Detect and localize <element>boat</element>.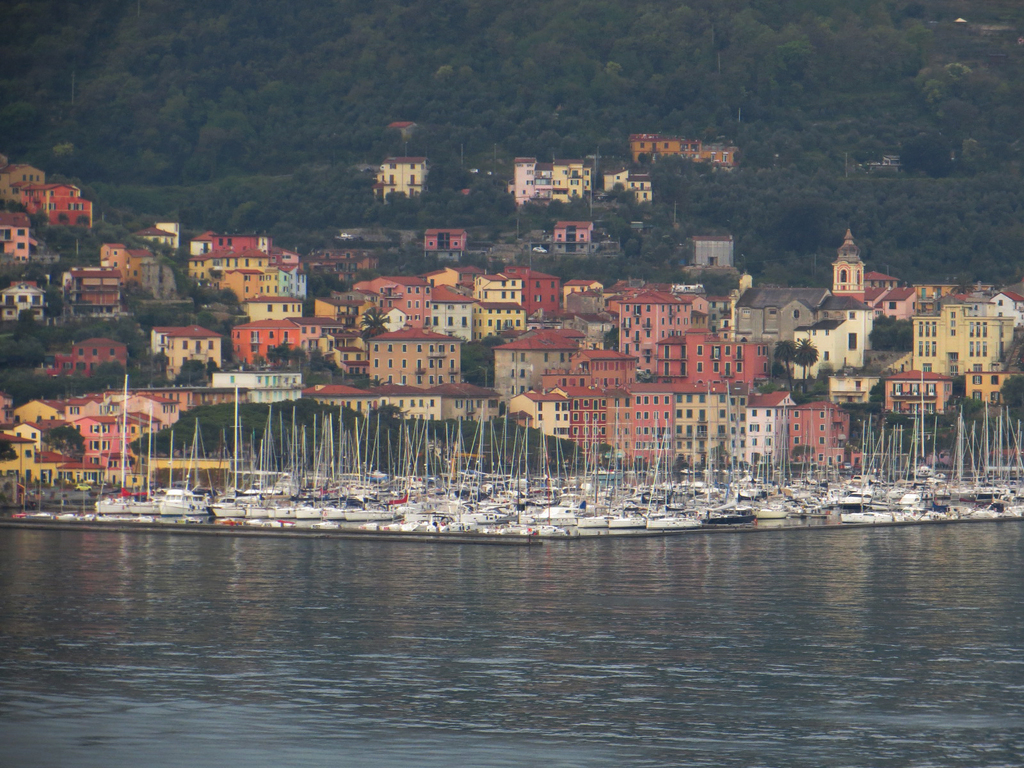
Localized at 269:403:295:516.
